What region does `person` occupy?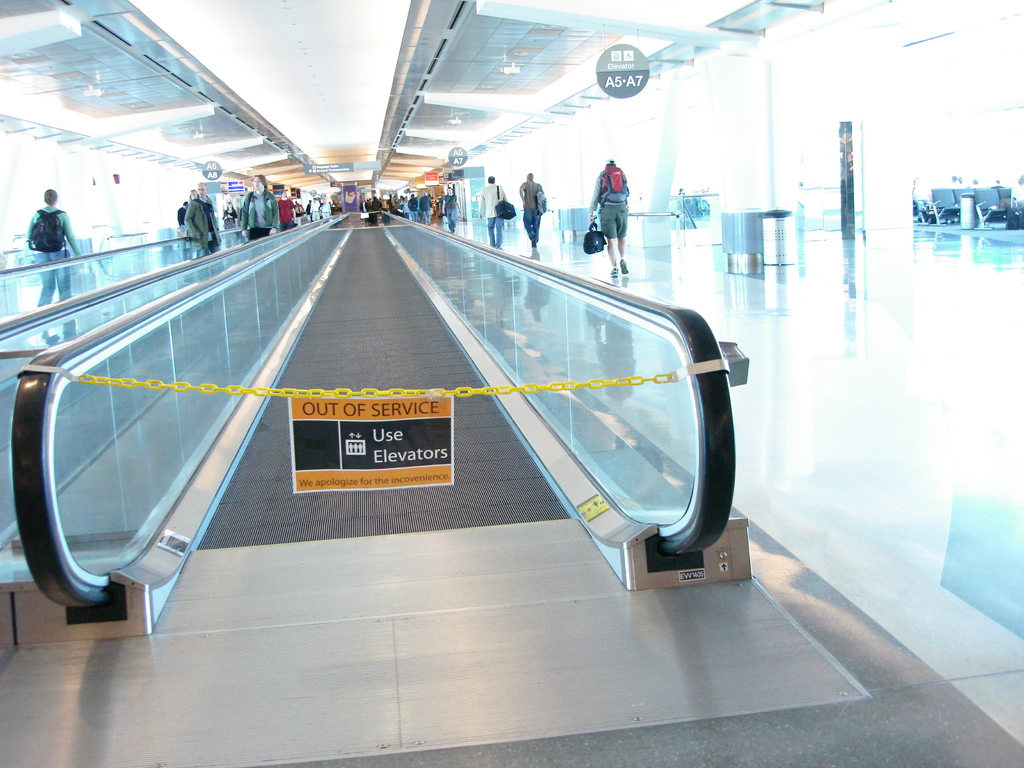
278, 188, 294, 232.
